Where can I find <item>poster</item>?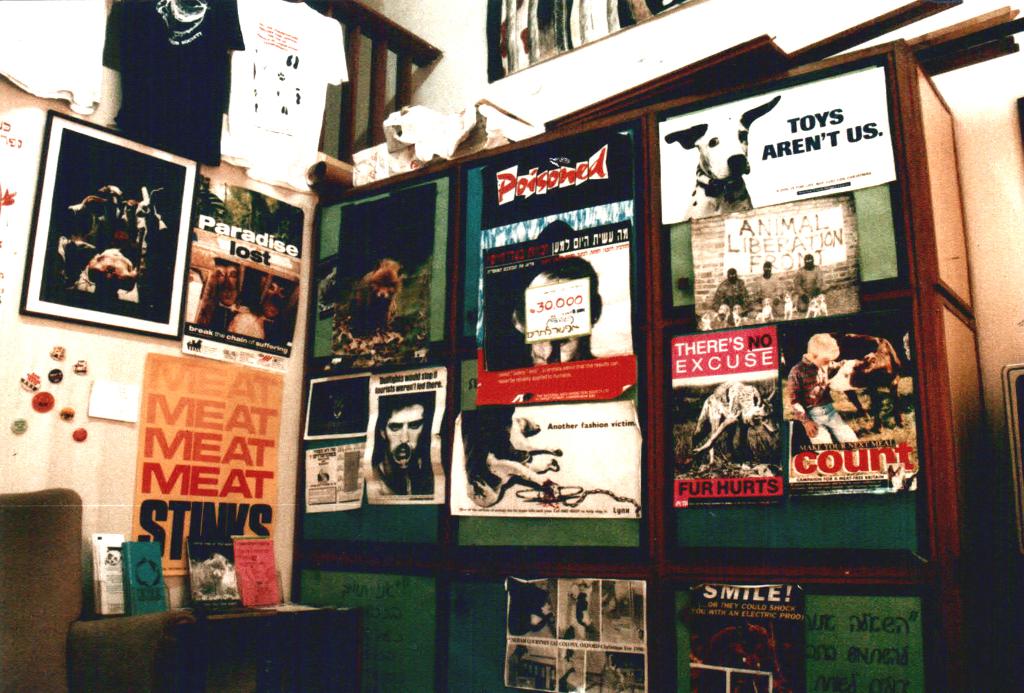
You can find it at 304 445 370 513.
